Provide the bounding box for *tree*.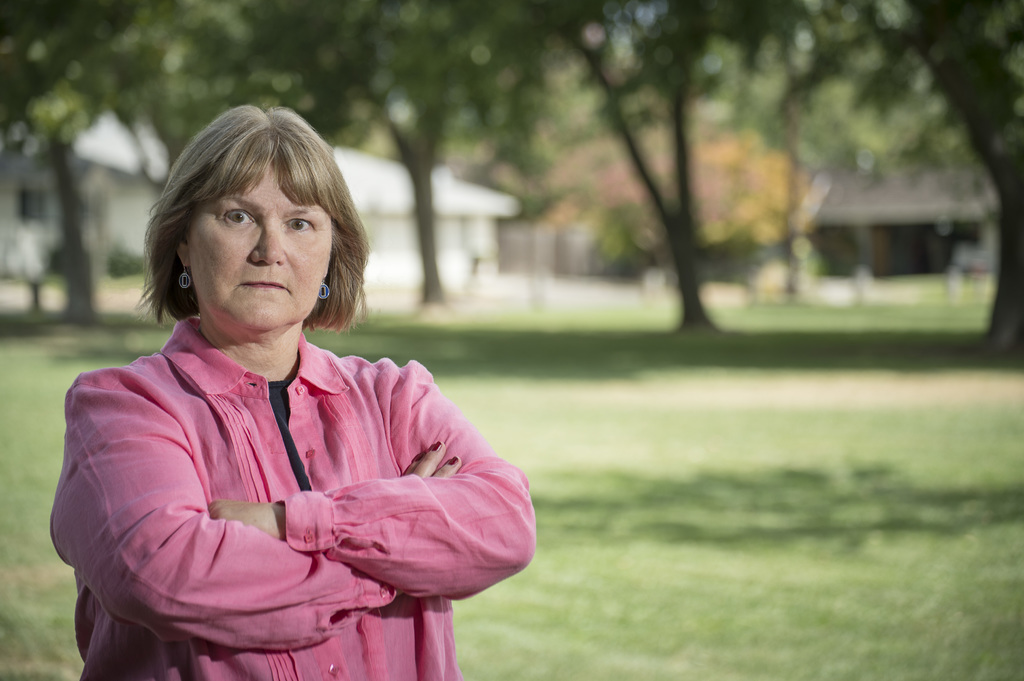
x1=518 y1=0 x2=814 y2=337.
